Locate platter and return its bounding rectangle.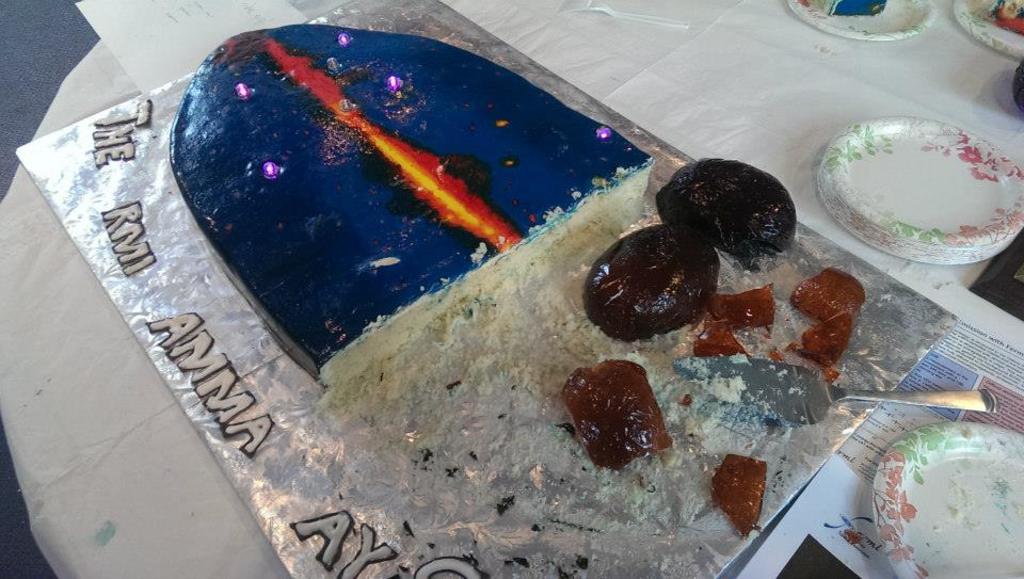
(x1=789, y1=0, x2=930, y2=38).
